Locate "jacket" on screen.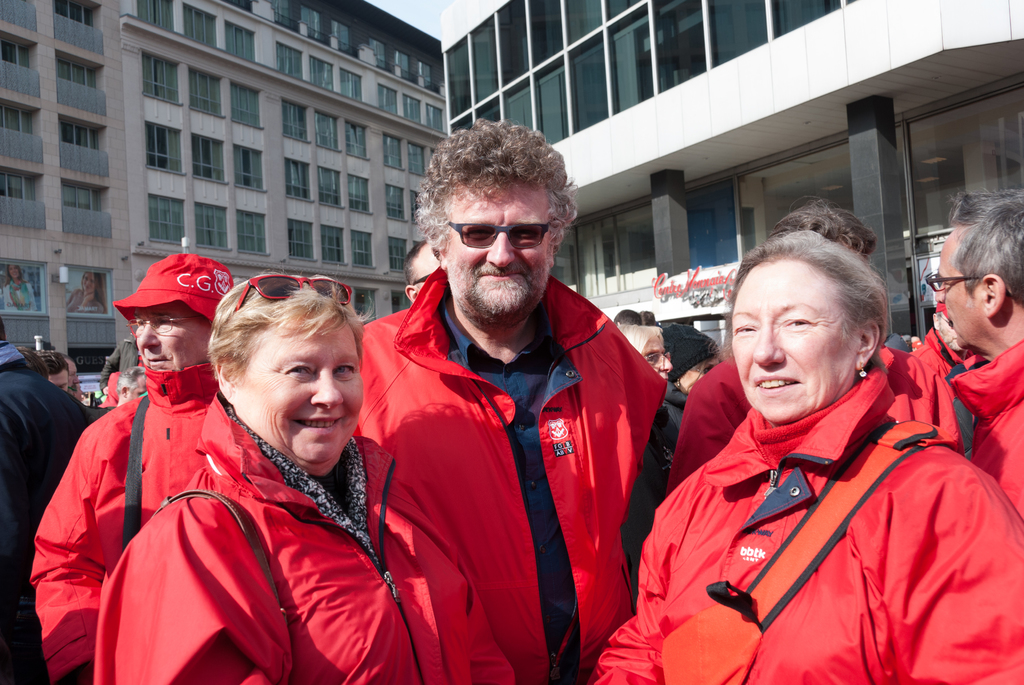
On screen at detection(590, 363, 1023, 682).
